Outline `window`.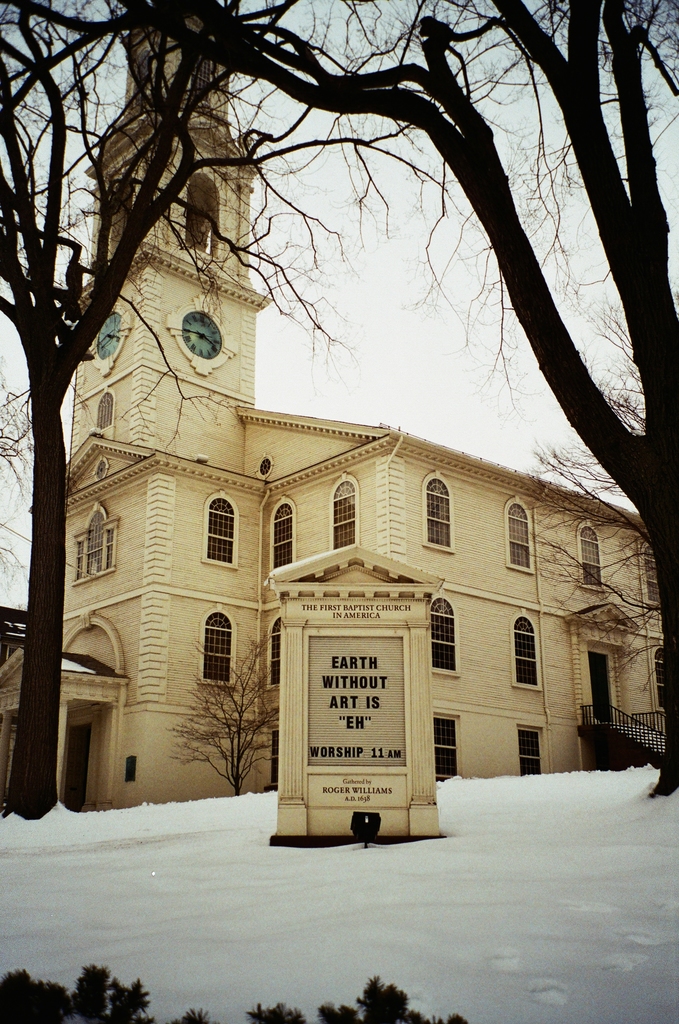
Outline: [579, 525, 606, 590].
